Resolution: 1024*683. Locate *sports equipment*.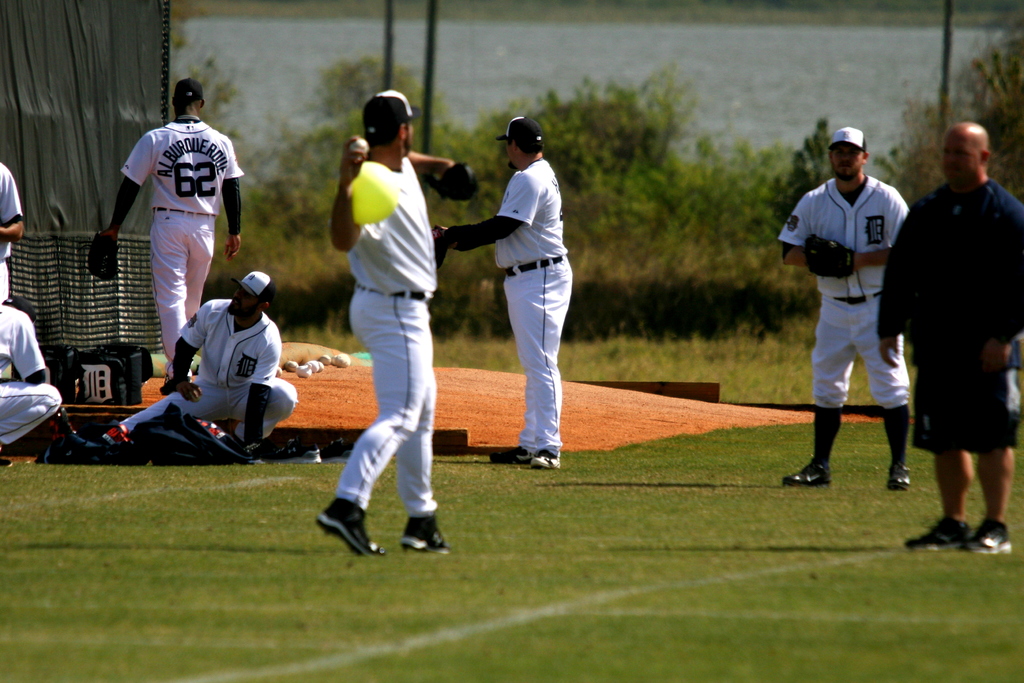
left=967, top=525, right=1011, bottom=555.
